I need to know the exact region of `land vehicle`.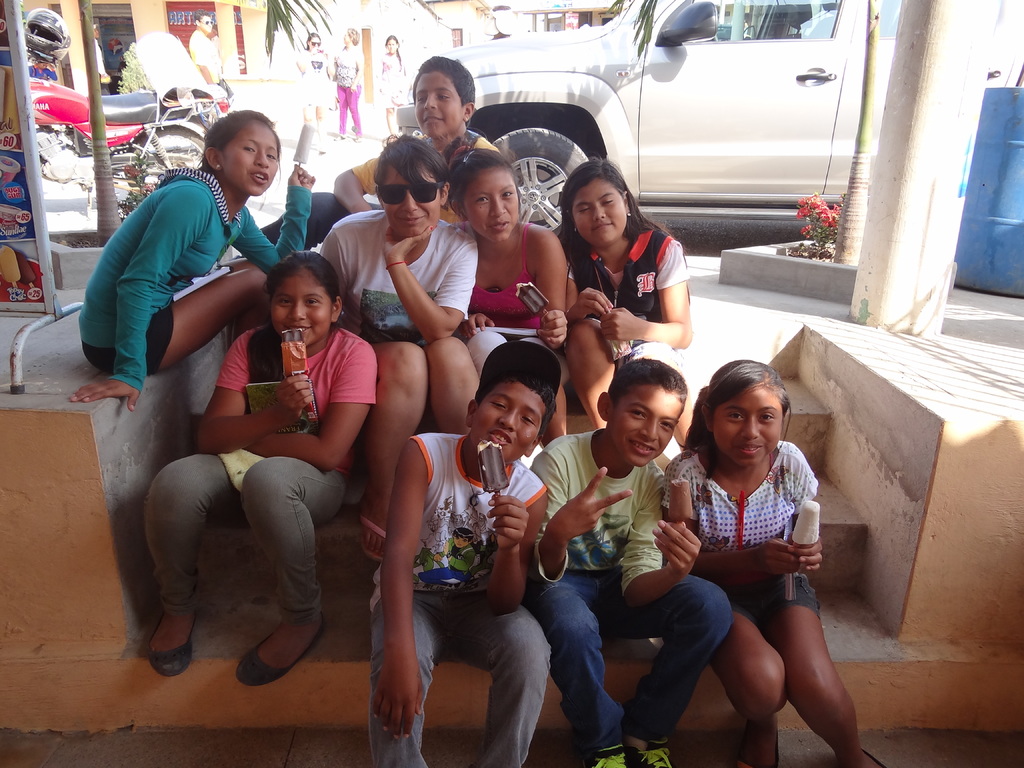
Region: <box>28,77,228,196</box>.
